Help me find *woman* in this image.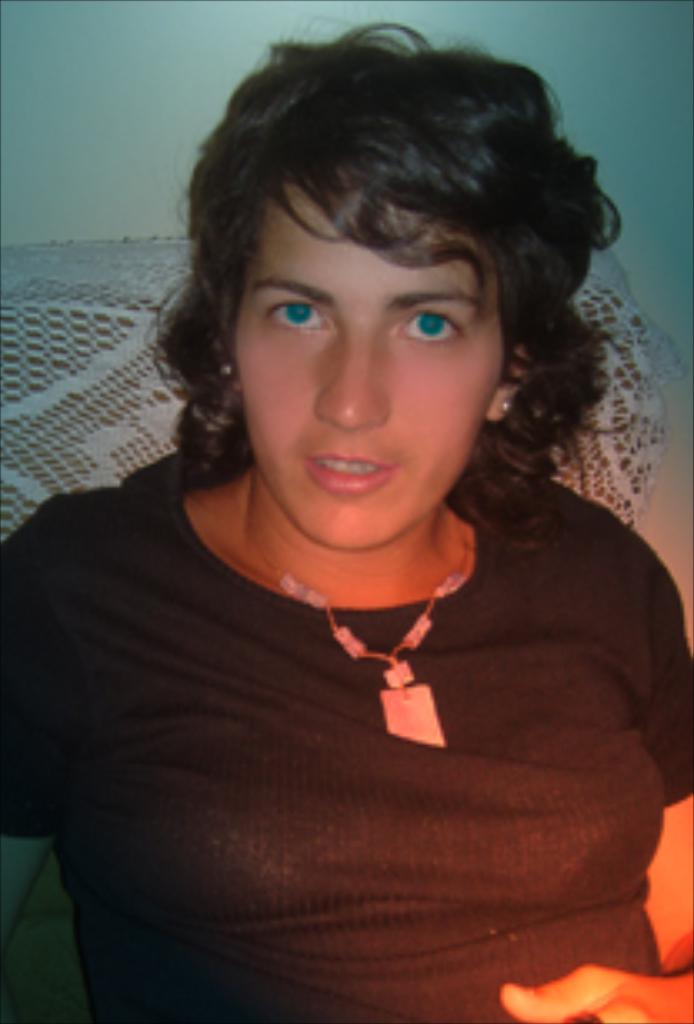
Found it: 17/37/693/994.
